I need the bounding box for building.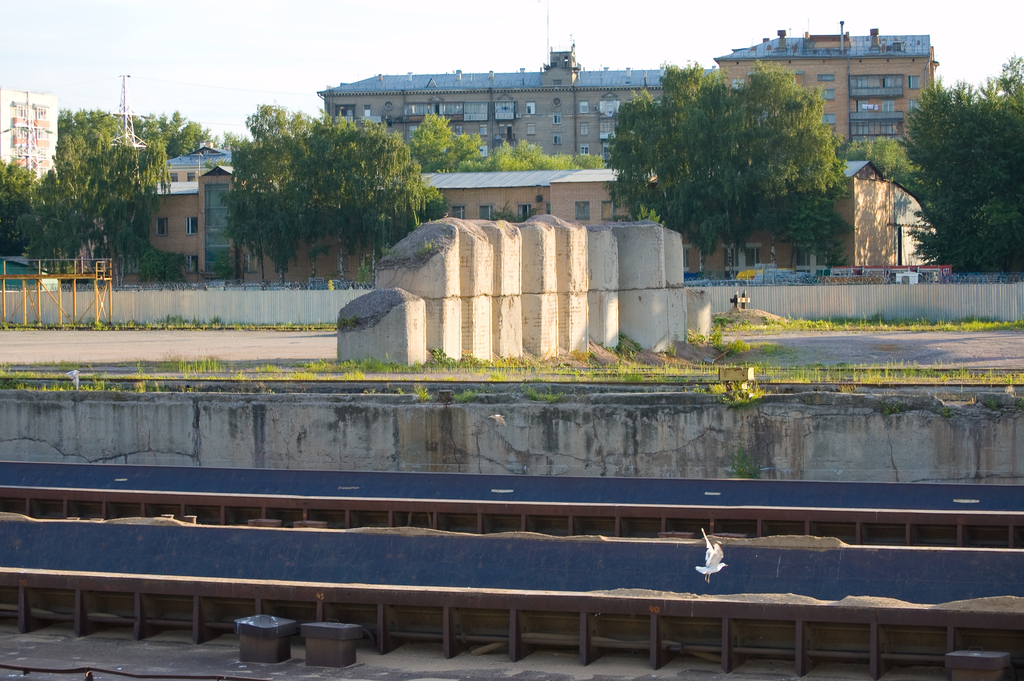
Here it is: crop(0, 75, 82, 215).
